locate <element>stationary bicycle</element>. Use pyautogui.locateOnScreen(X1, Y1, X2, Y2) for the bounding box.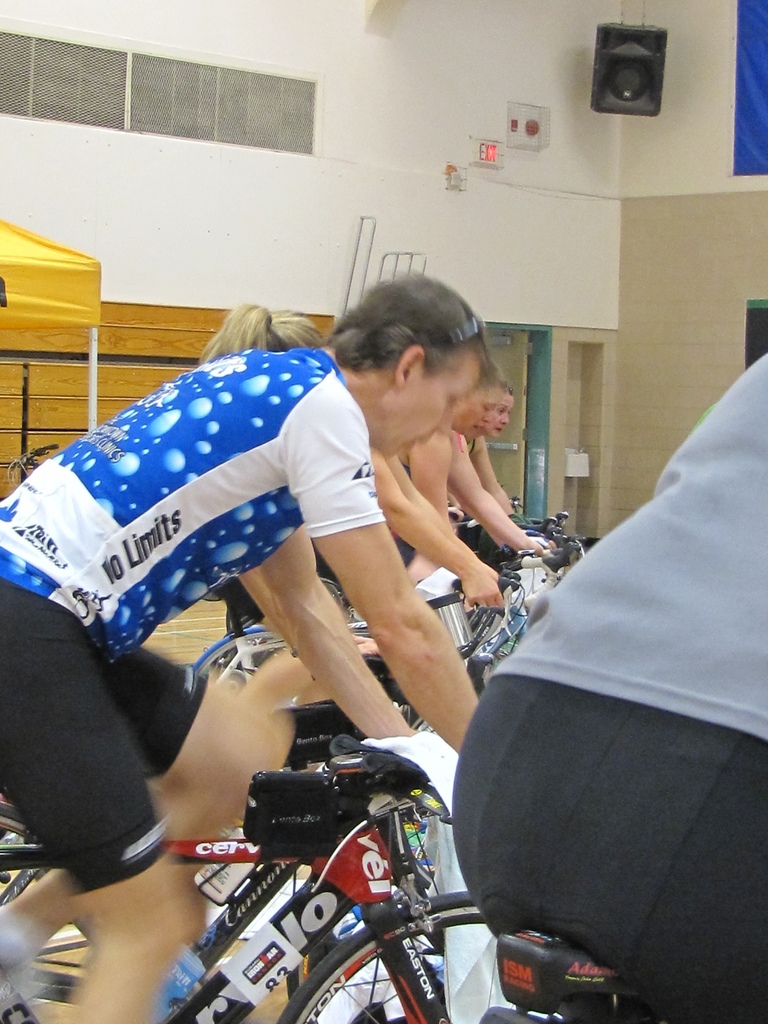
pyautogui.locateOnScreen(182, 503, 607, 1023).
